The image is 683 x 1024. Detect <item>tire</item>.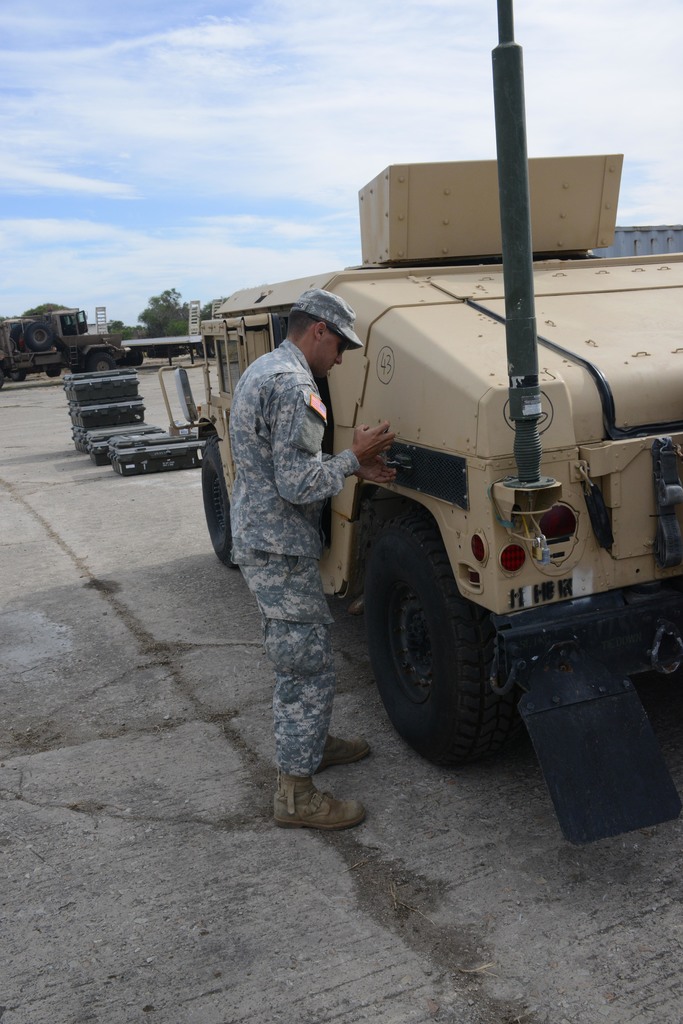
Detection: x1=205 y1=337 x2=215 y2=358.
